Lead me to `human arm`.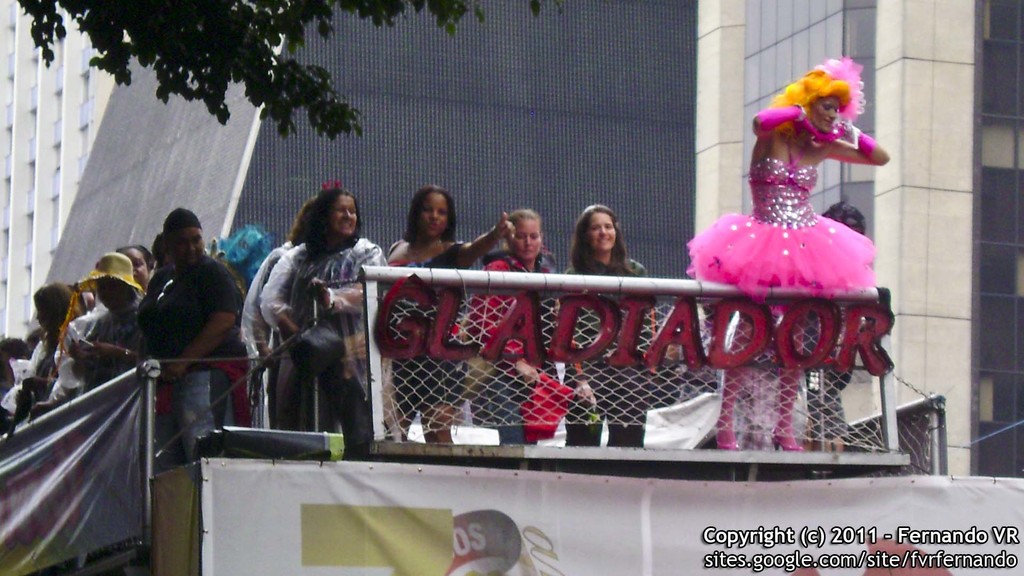
Lead to Rect(262, 256, 285, 335).
